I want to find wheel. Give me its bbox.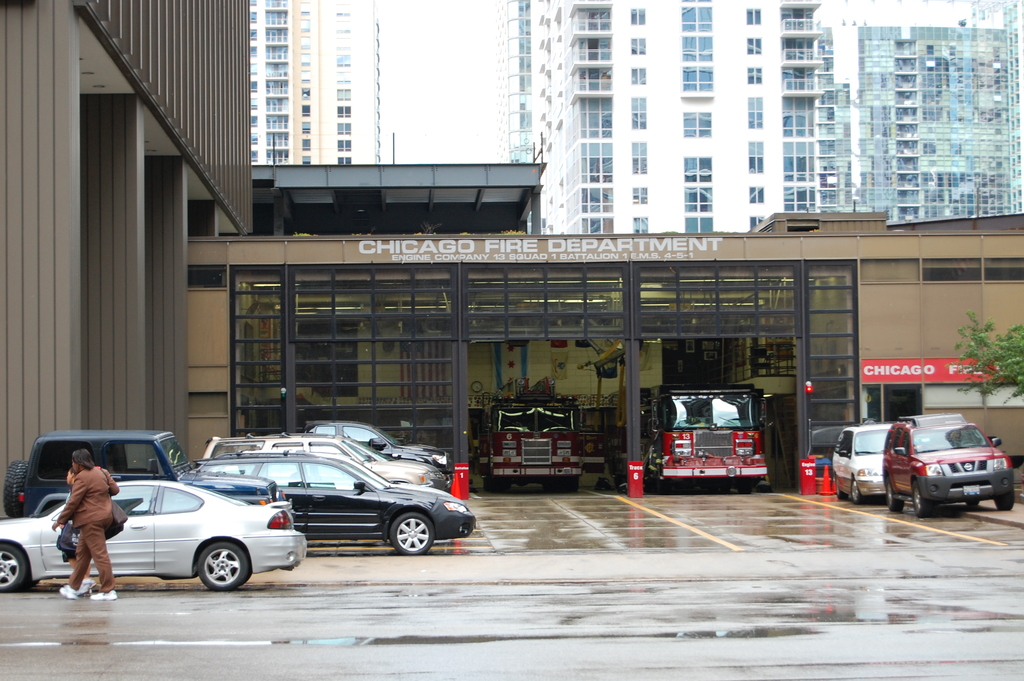
left=536, top=475, right=579, bottom=492.
